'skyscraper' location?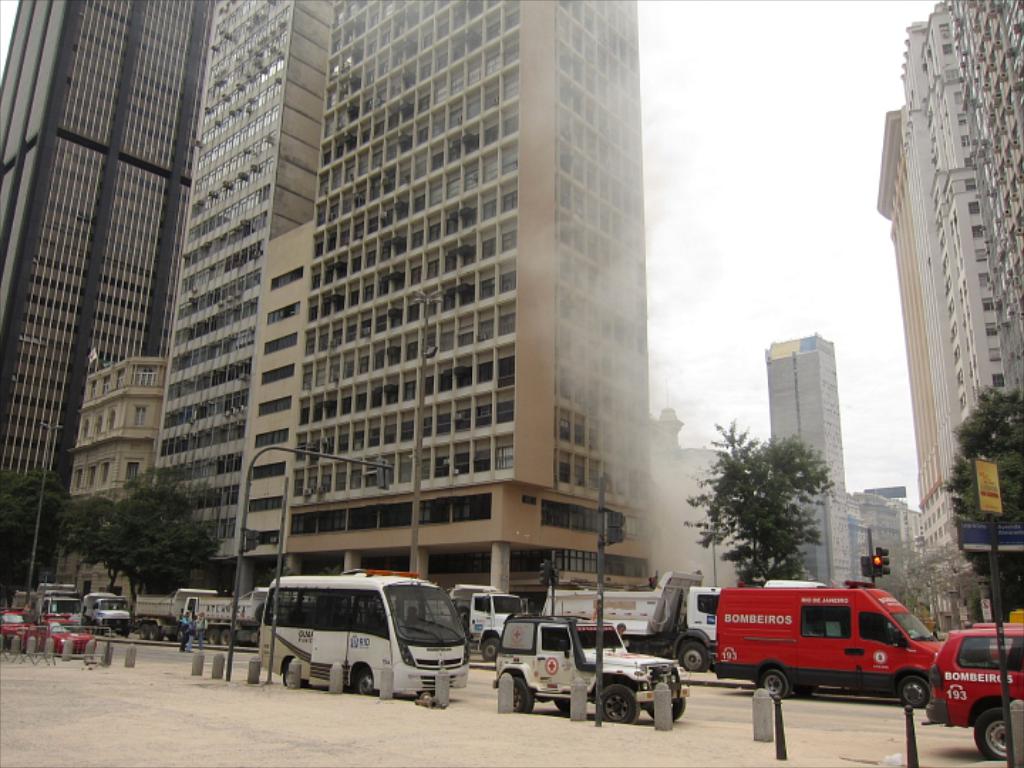
(x1=0, y1=0, x2=213, y2=583)
